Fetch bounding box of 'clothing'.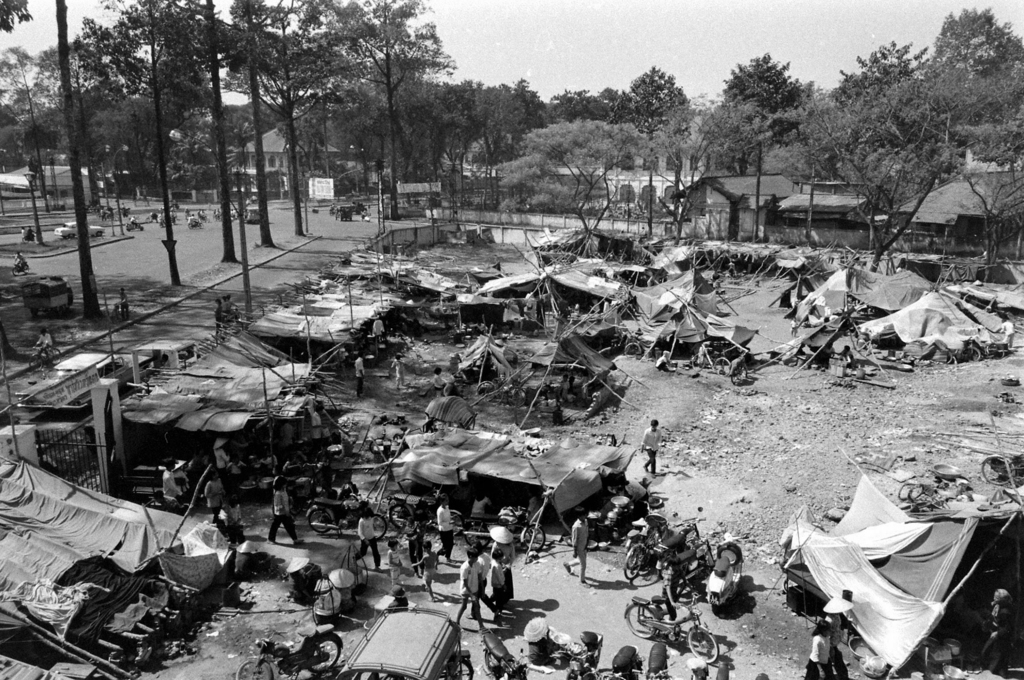
Bbox: [464, 566, 484, 609].
